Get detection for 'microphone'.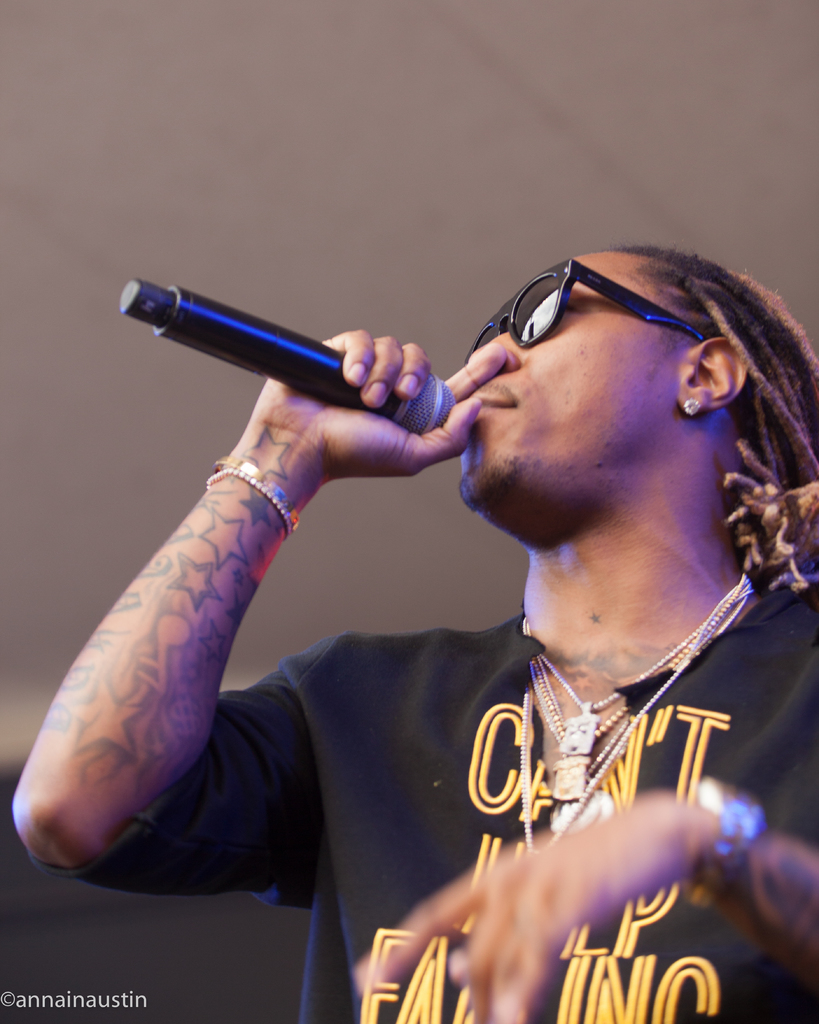
Detection: [x1=110, y1=273, x2=461, y2=436].
